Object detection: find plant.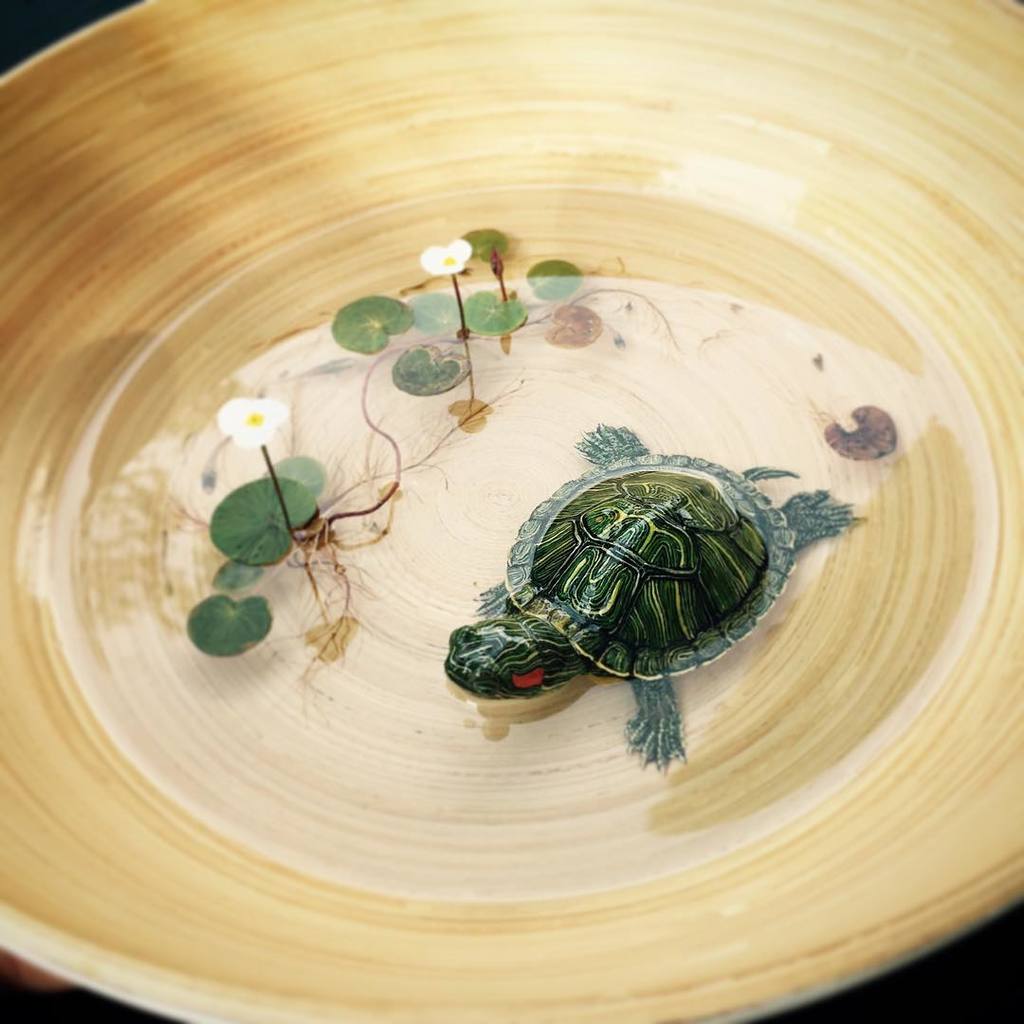
(328,230,584,396).
